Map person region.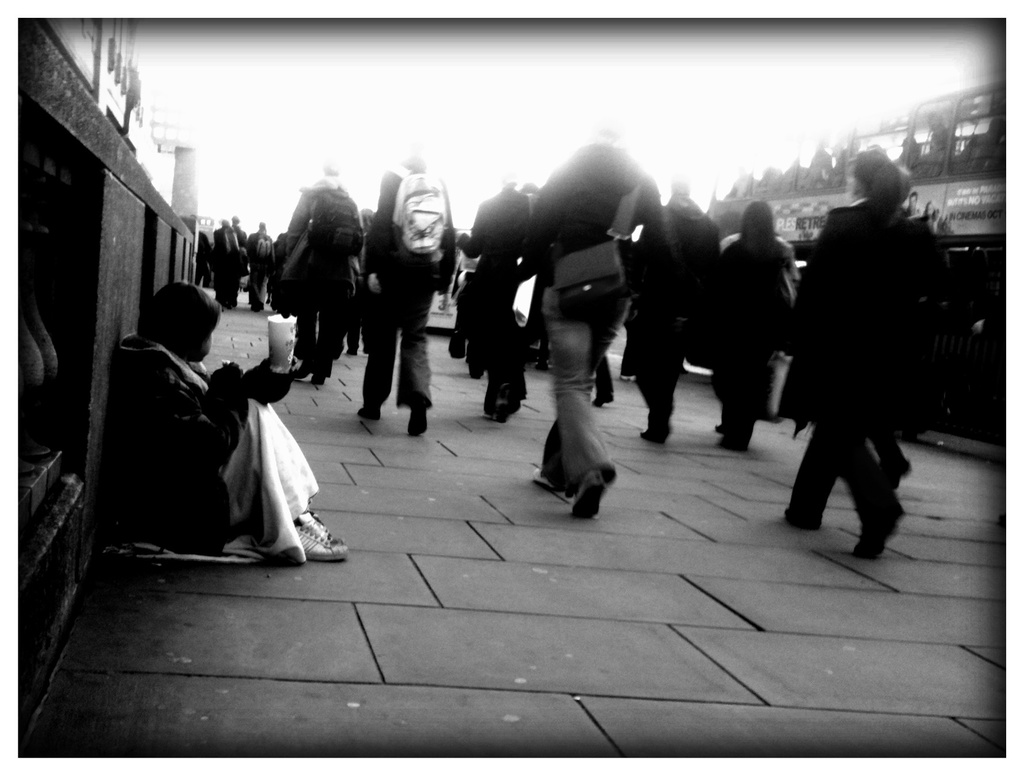
Mapped to <bbox>108, 278, 347, 570</bbox>.
